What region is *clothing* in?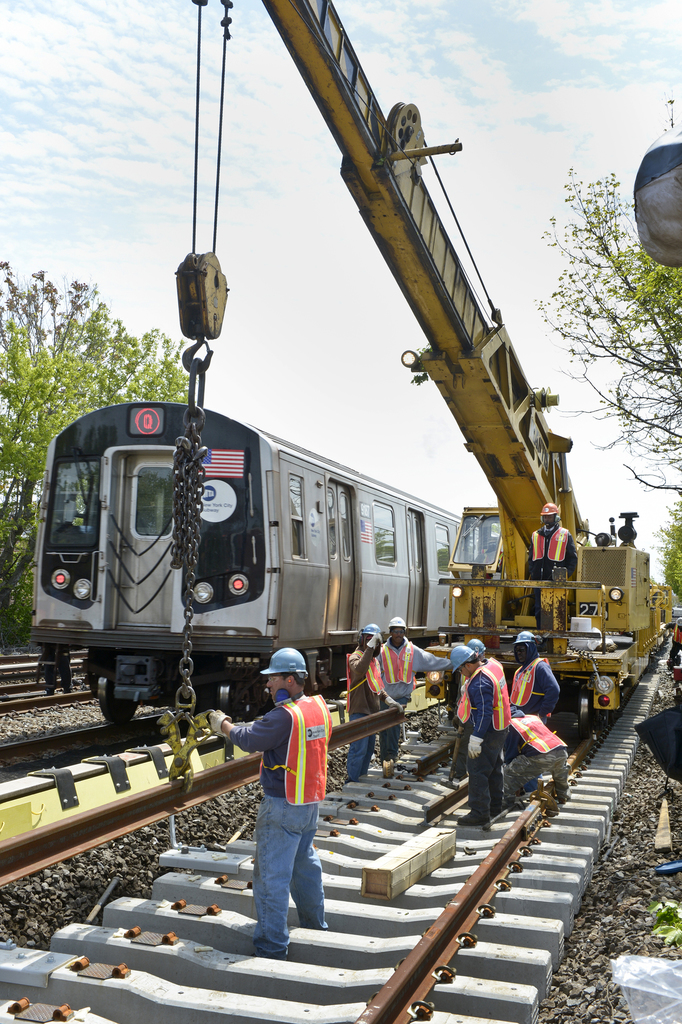
box=[240, 668, 339, 901].
